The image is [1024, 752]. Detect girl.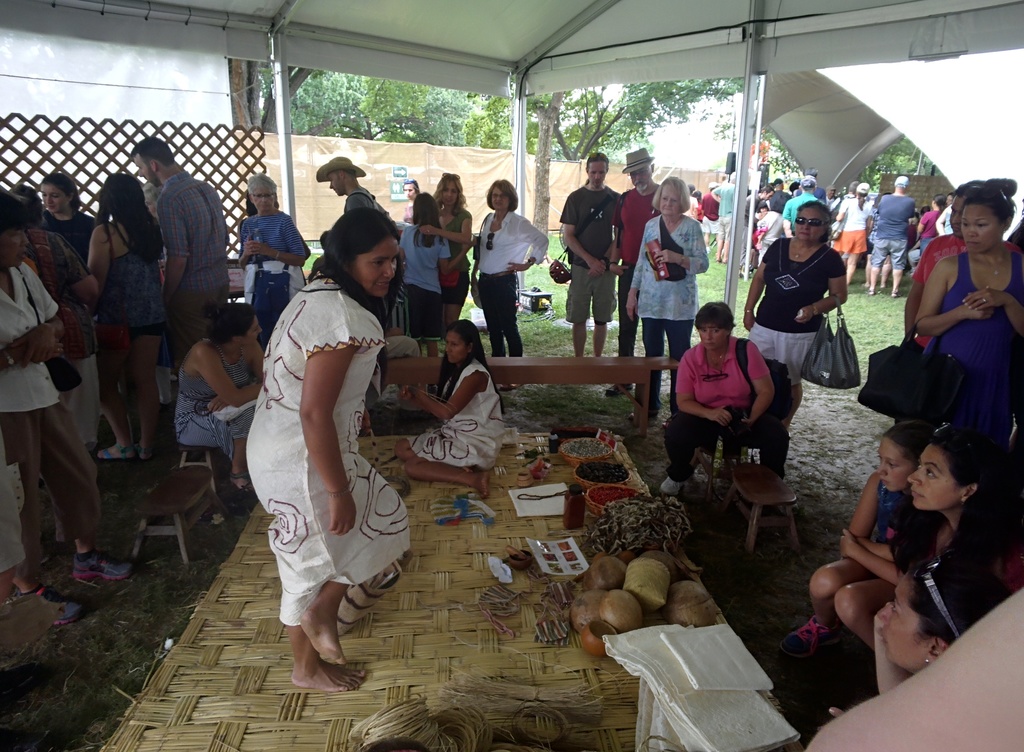
Detection: bbox=[92, 168, 170, 465].
